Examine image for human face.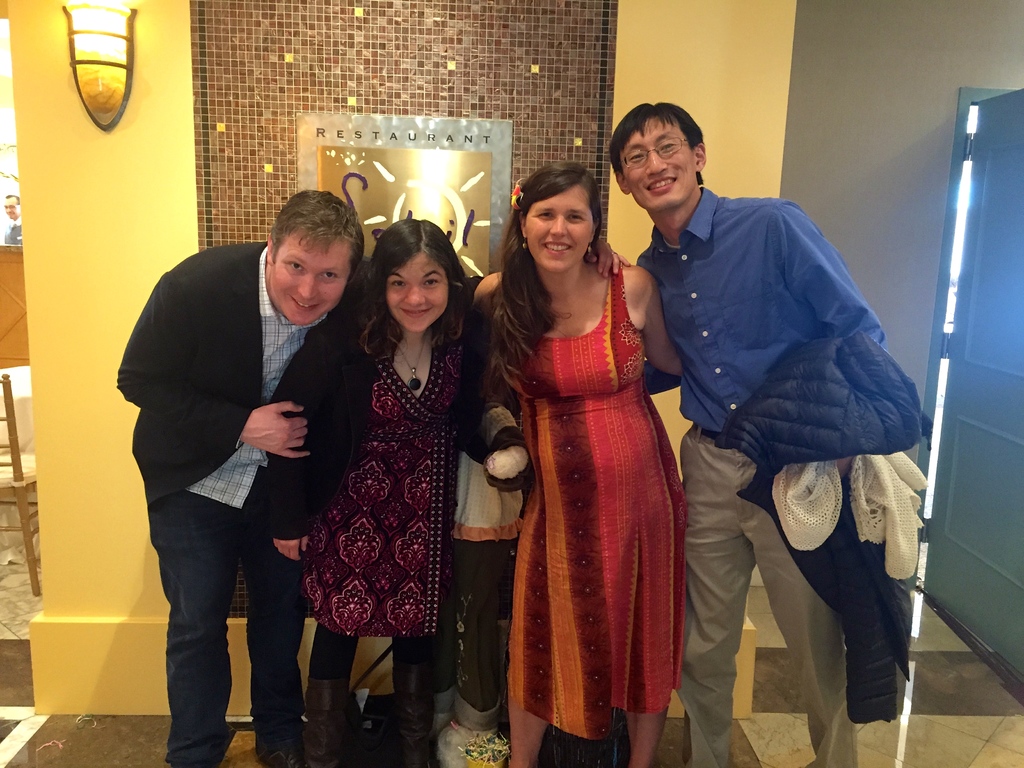
Examination result: <box>518,184,595,268</box>.
